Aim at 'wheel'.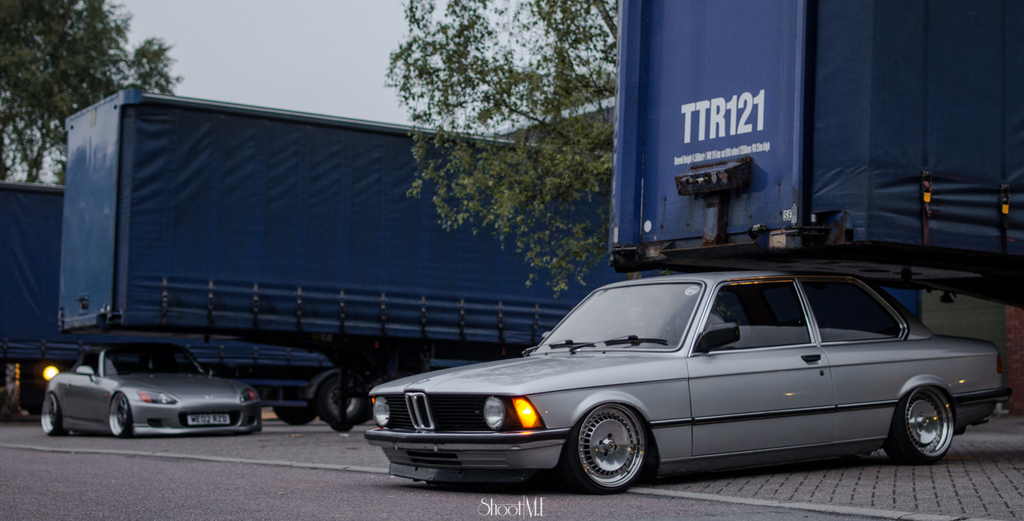
Aimed at Rect(269, 388, 310, 421).
